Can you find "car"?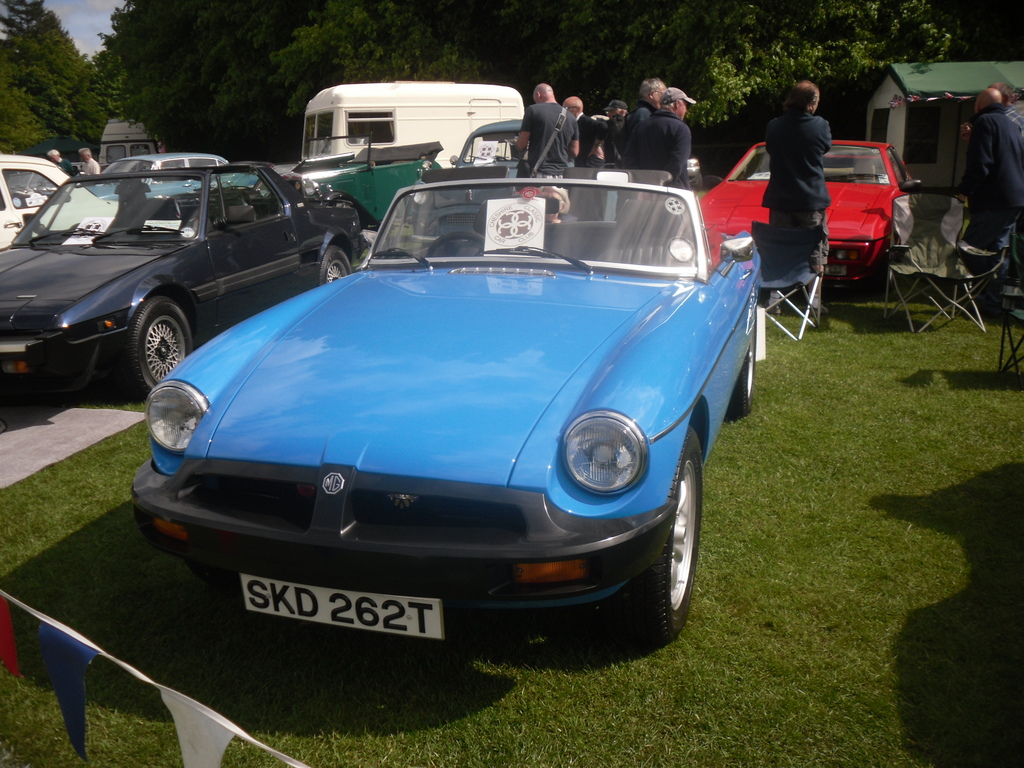
Yes, bounding box: box(0, 151, 70, 254).
